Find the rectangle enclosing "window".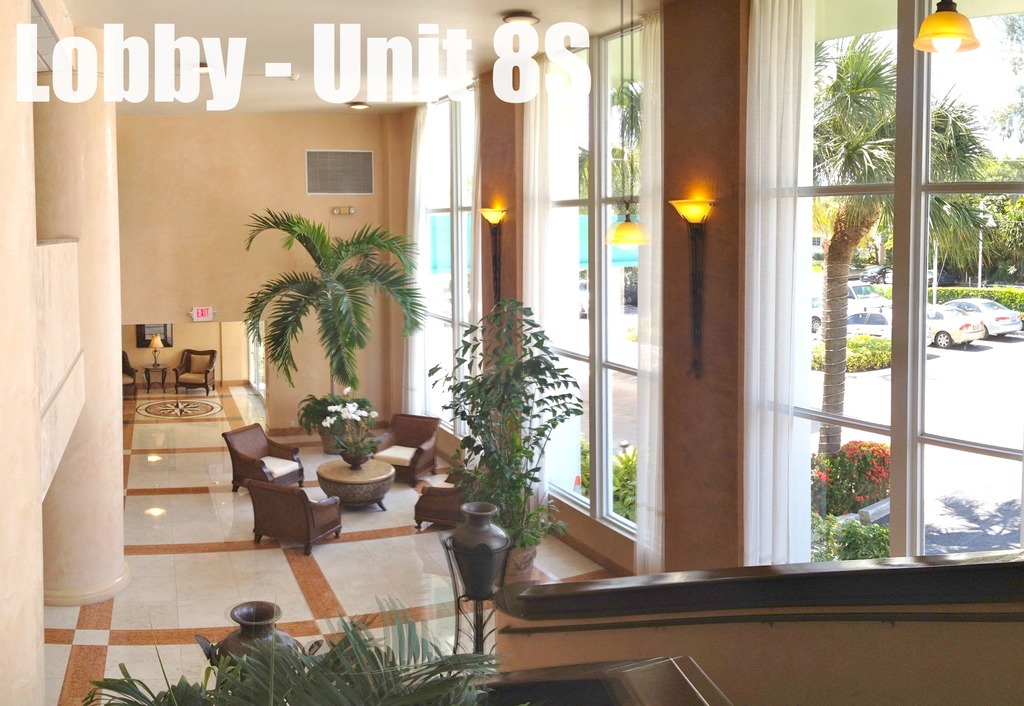
bbox=[804, 0, 1023, 567].
